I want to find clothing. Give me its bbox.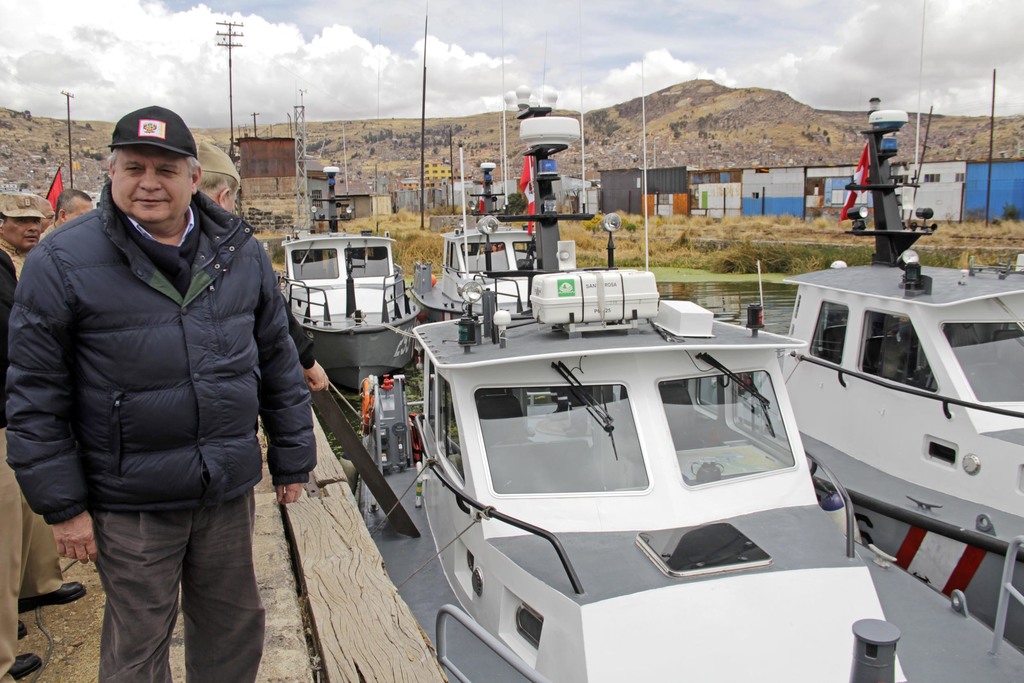
11,97,308,644.
